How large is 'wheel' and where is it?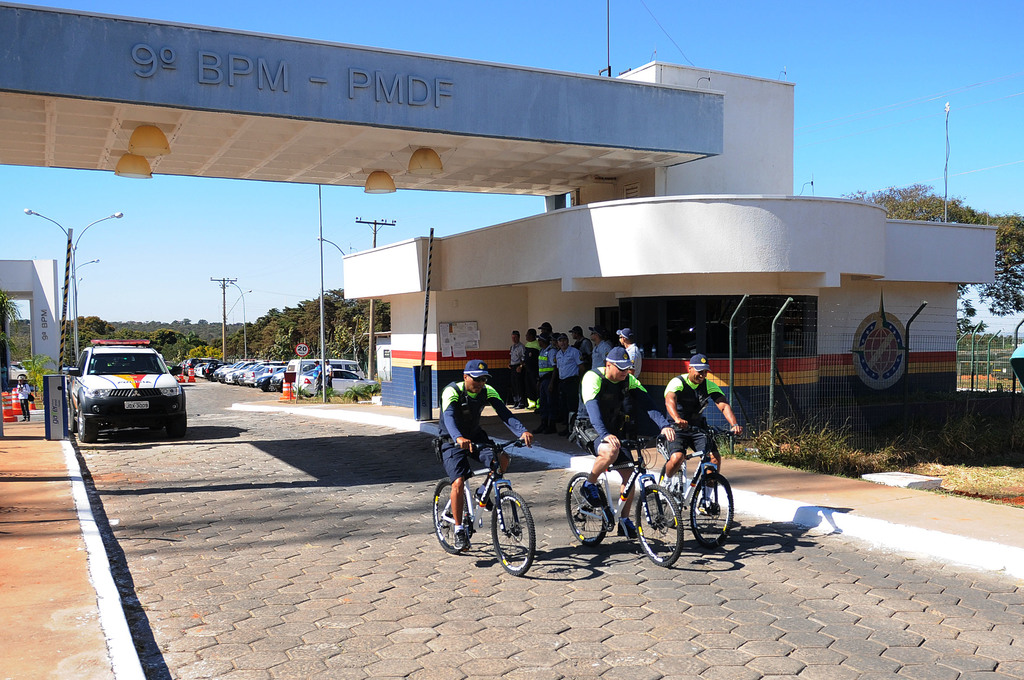
Bounding box: bbox=[140, 369, 154, 371].
